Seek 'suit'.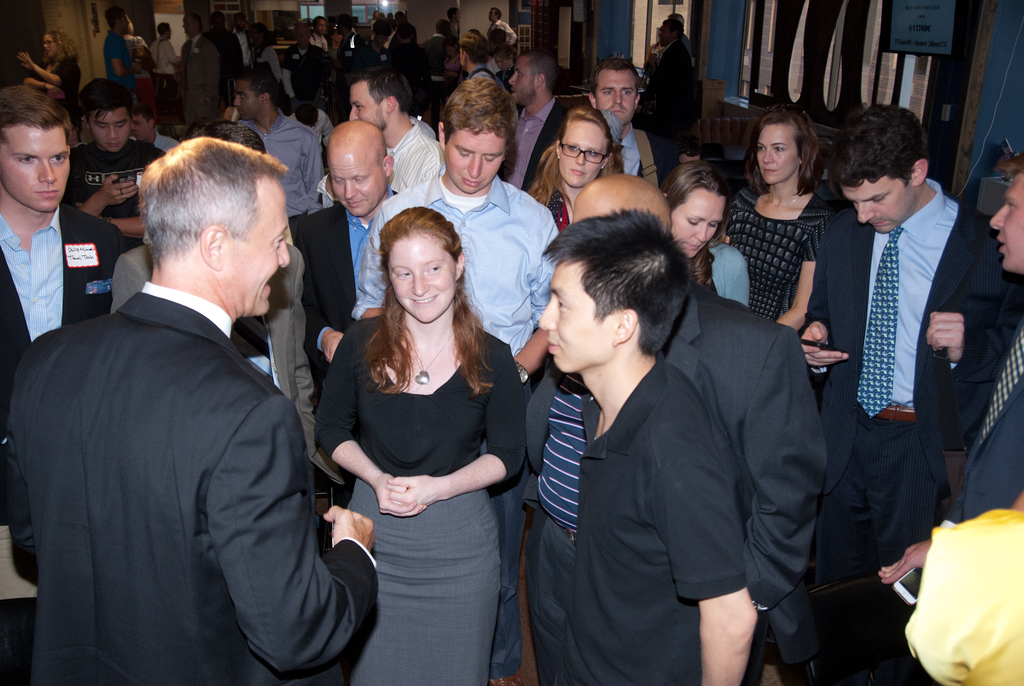
(495,94,570,193).
